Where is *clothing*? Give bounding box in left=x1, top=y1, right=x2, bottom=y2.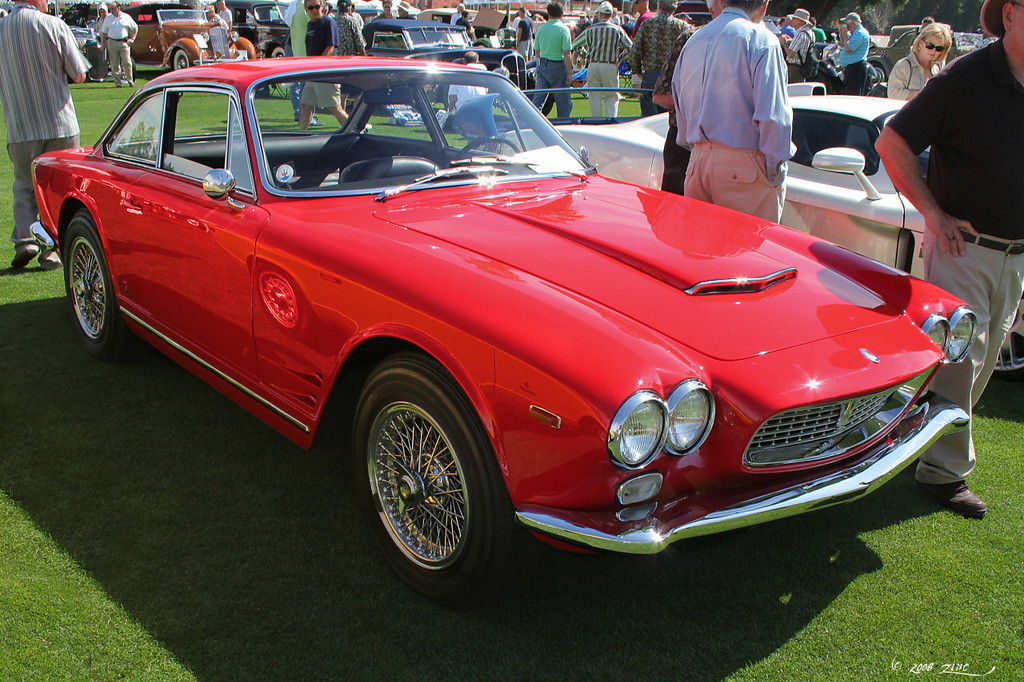
left=786, top=25, right=814, bottom=82.
